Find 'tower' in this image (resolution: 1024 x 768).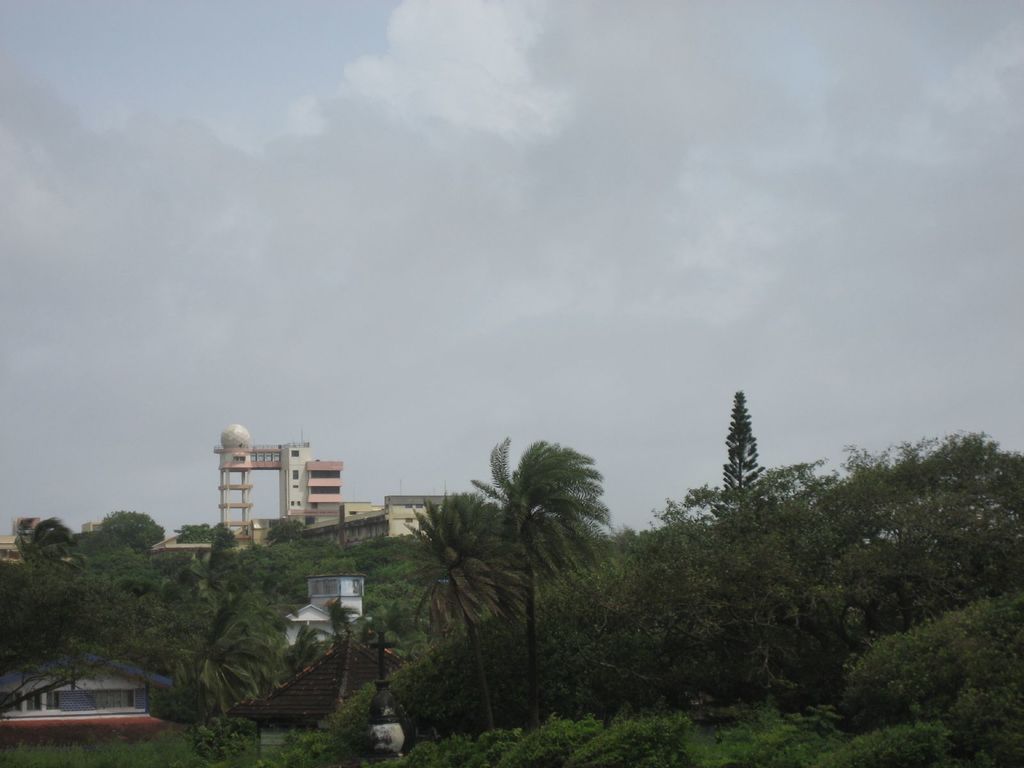
pyautogui.locateOnScreen(207, 420, 253, 537).
